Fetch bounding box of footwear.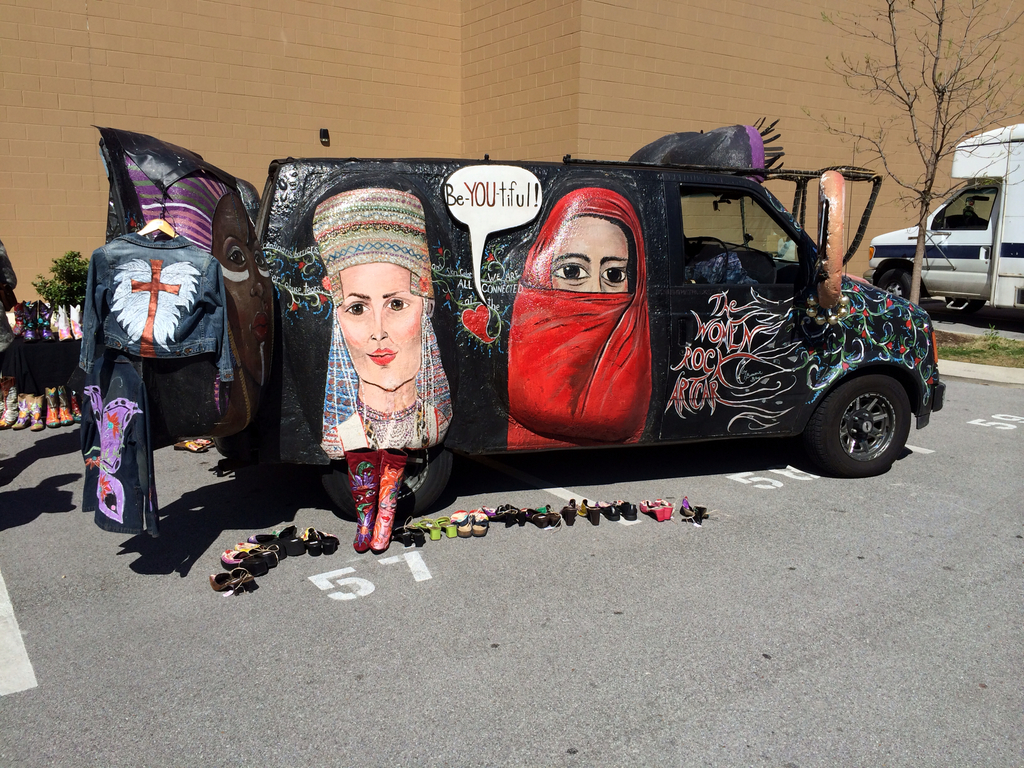
Bbox: box(681, 497, 713, 524).
